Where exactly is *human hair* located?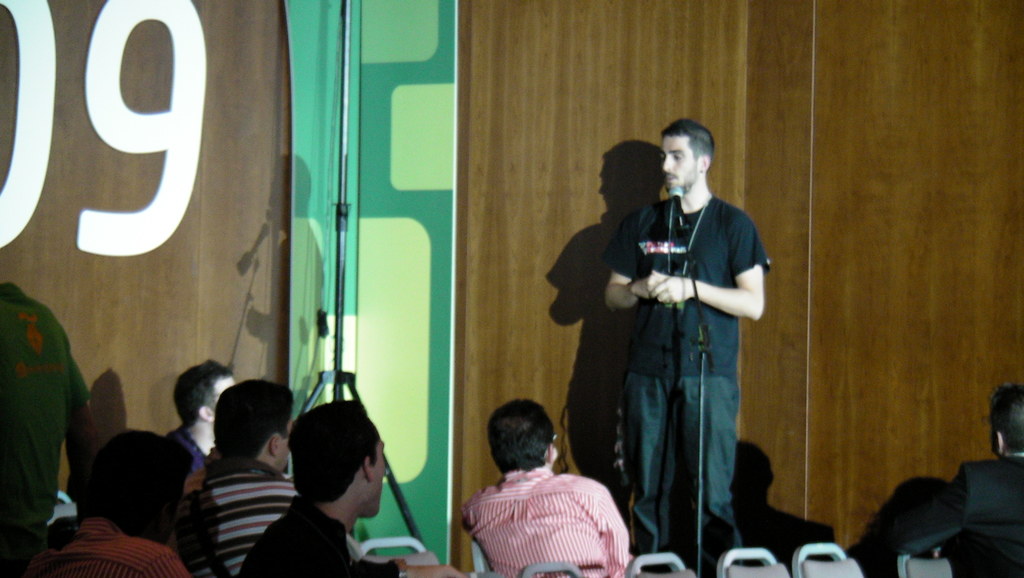
Its bounding box is [x1=75, y1=427, x2=193, y2=546].
